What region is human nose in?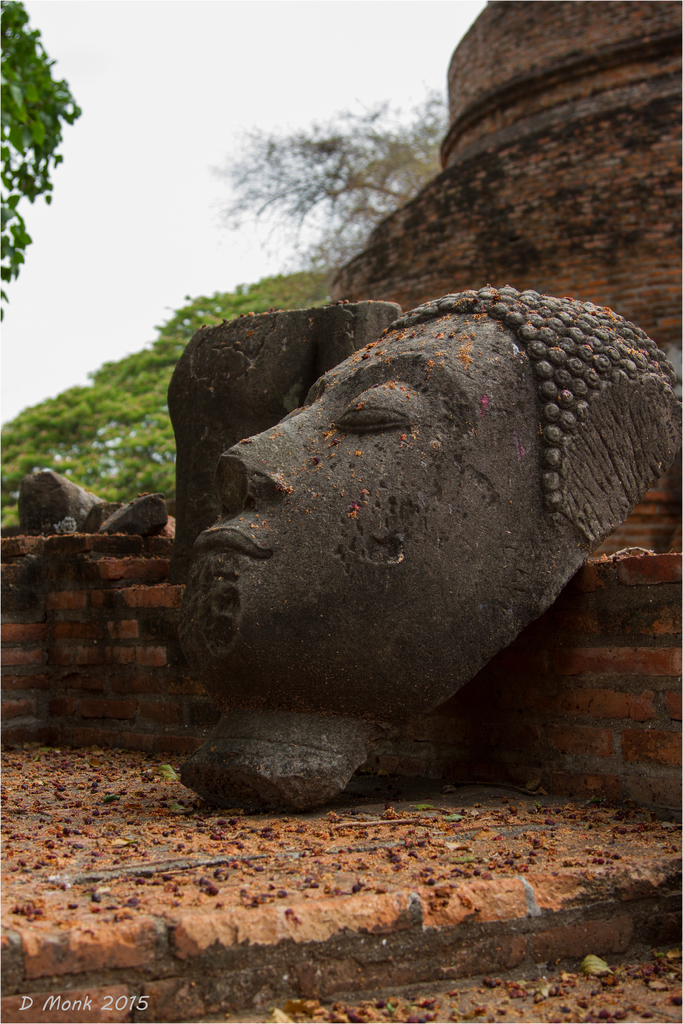
<region>211, 396, 311, 518</region>.
